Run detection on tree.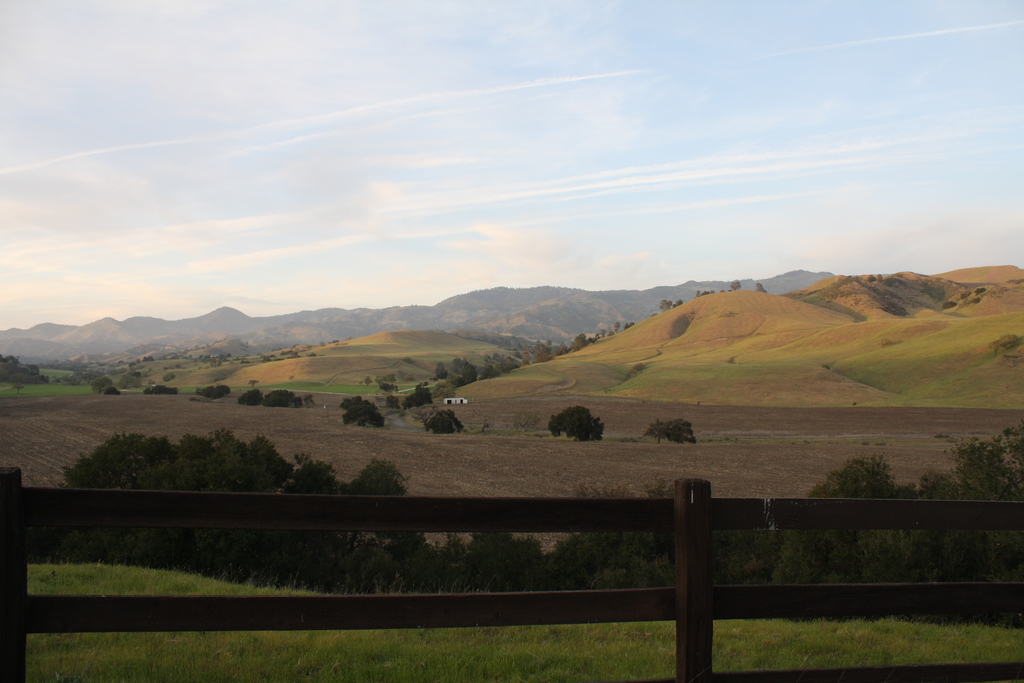
Result: 301/391/320/411.
